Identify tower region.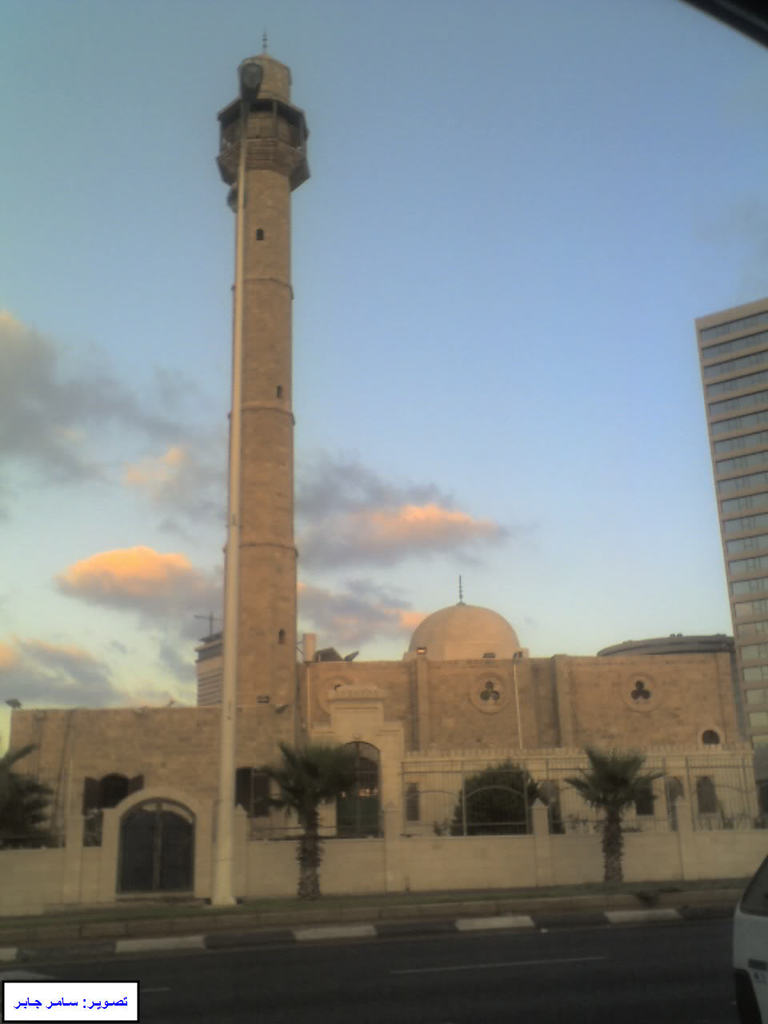
Region: bbox(173, 40, 355, 755).
